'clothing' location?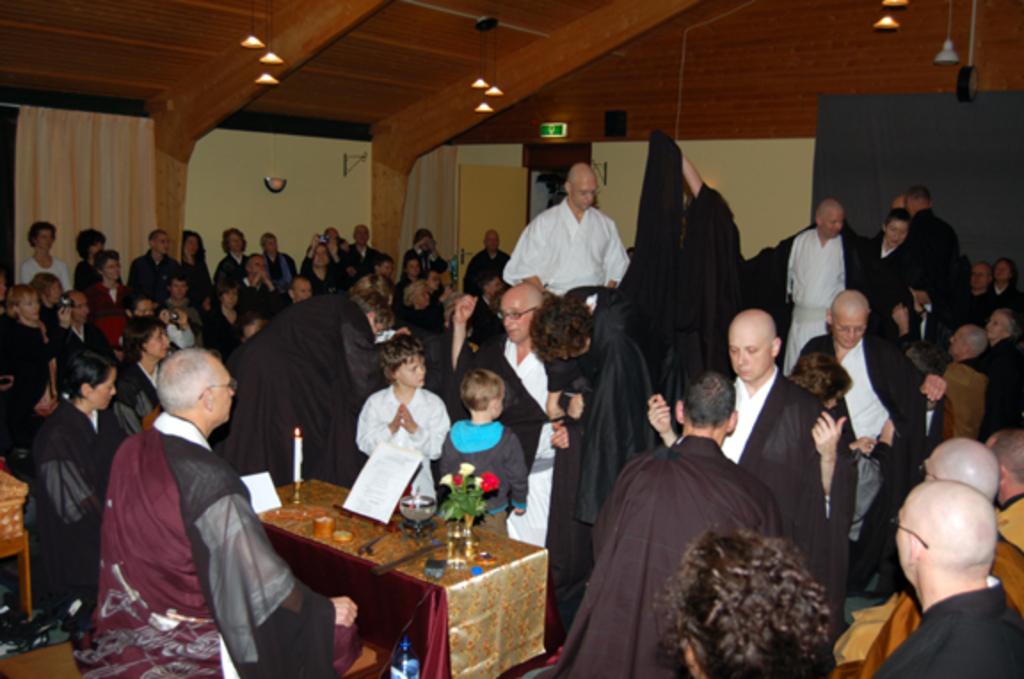
crop(52, 318, 117, 384)
